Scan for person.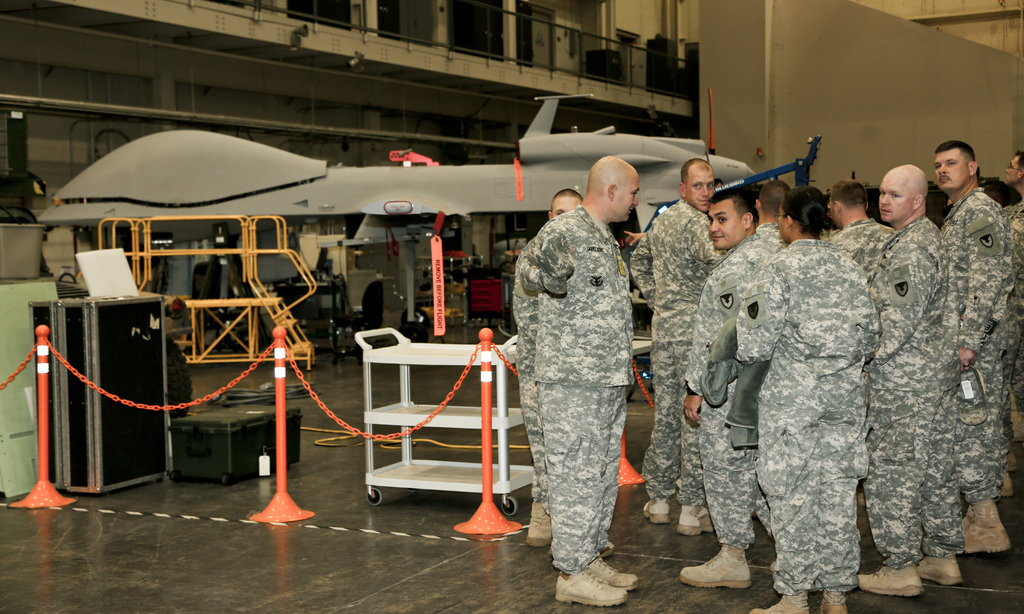
Scan result: detection(504, 159, 646, 594).
